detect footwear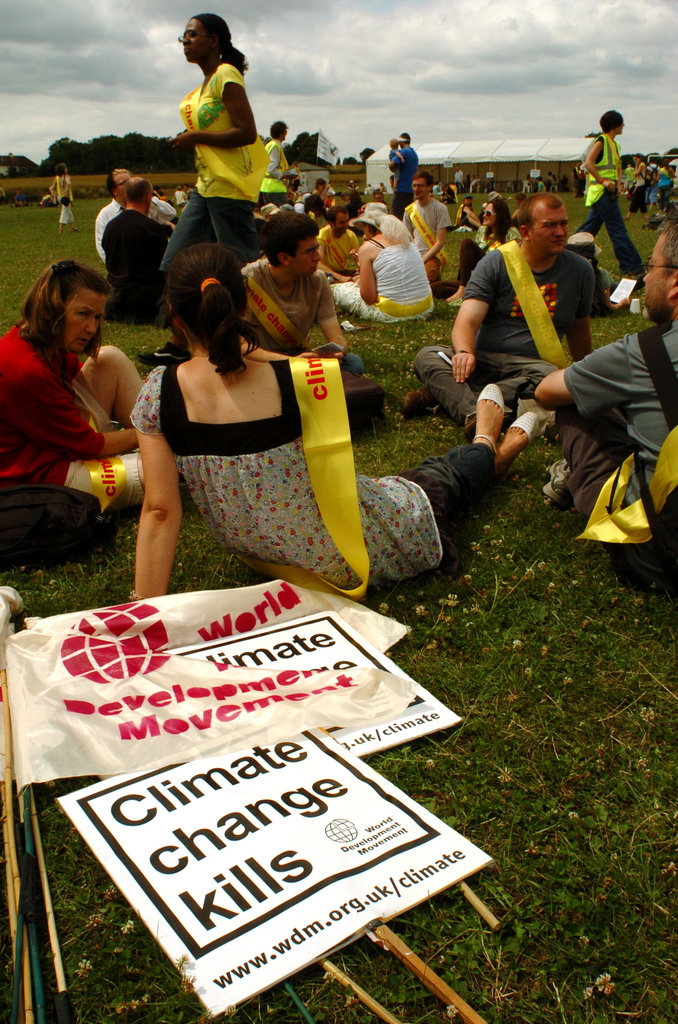
l=401, t=389, r=435, b=410
